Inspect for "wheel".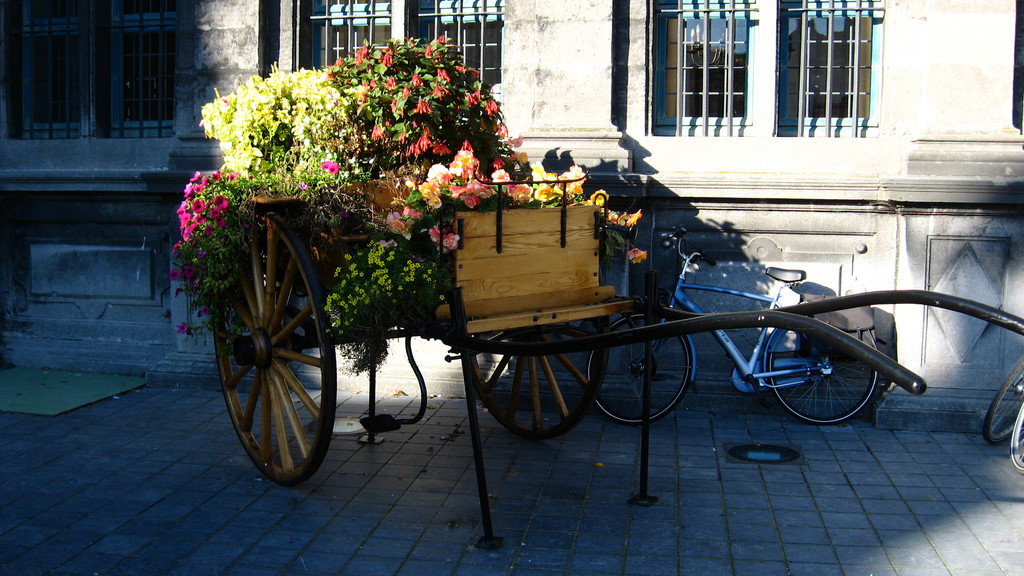
Inspection: (left=764, top=314, right=884, bottom=424).
